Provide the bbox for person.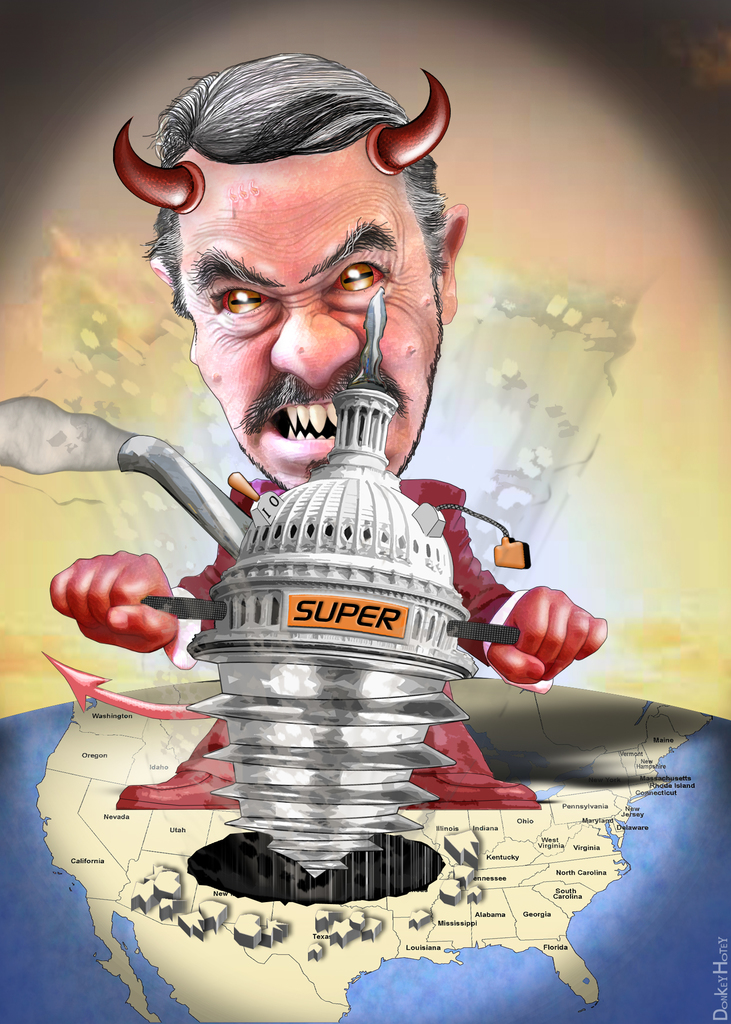
locate(32, 45, 614, 804).
